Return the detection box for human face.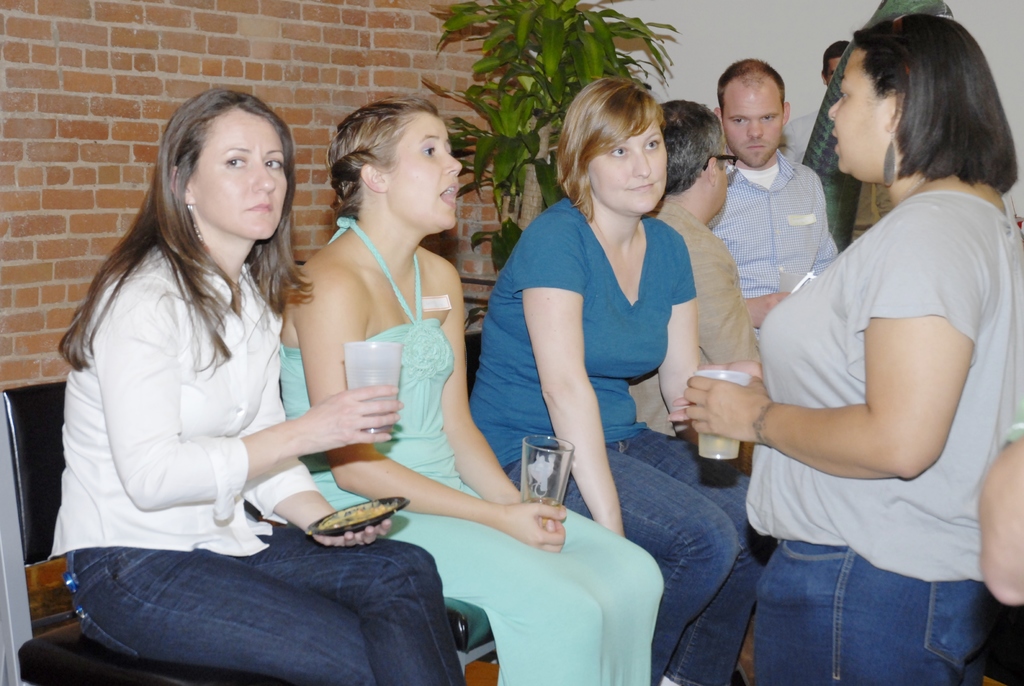
[821, 56, 845, 83].
